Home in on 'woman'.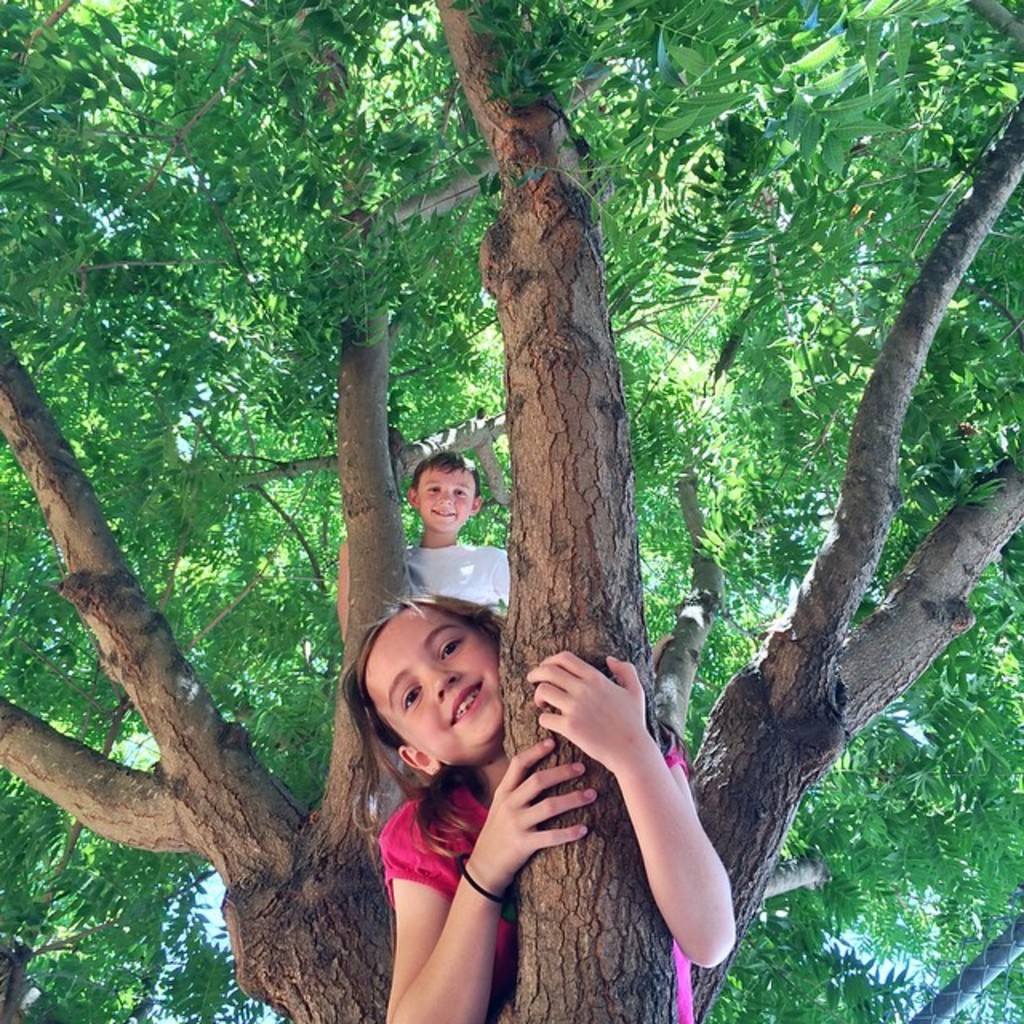
Homed in at {"x1": 362, "y1": 573, "x2": 733, "y2": 1010}.
